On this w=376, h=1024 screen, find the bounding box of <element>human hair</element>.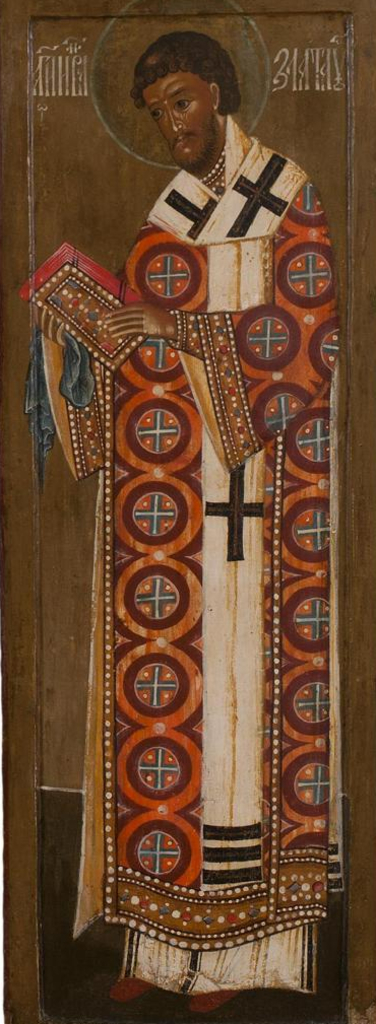
Bounding box: l=130, t=26, r=240, b=115.
